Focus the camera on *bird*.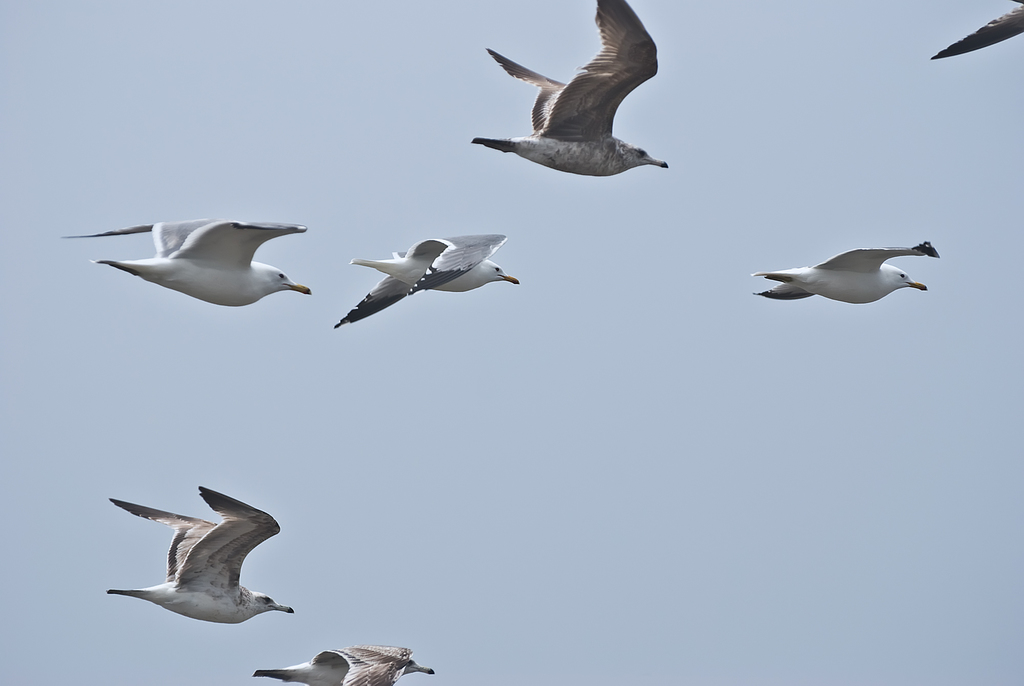
Focus region: 335:229:525:332.
